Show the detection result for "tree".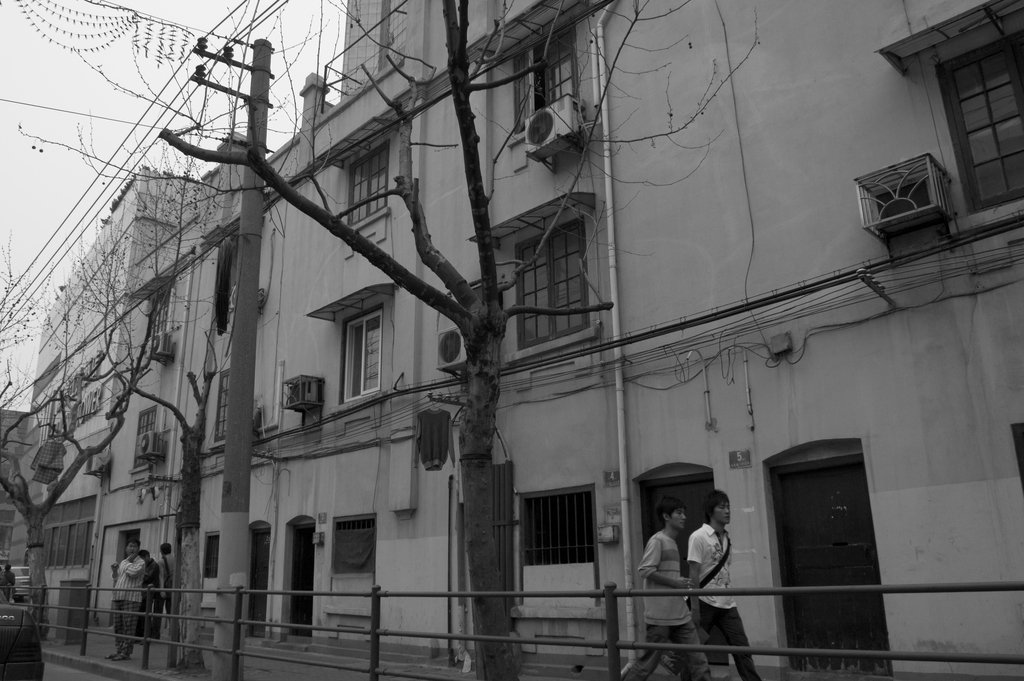
Rect(0, 222, 172, 680).
